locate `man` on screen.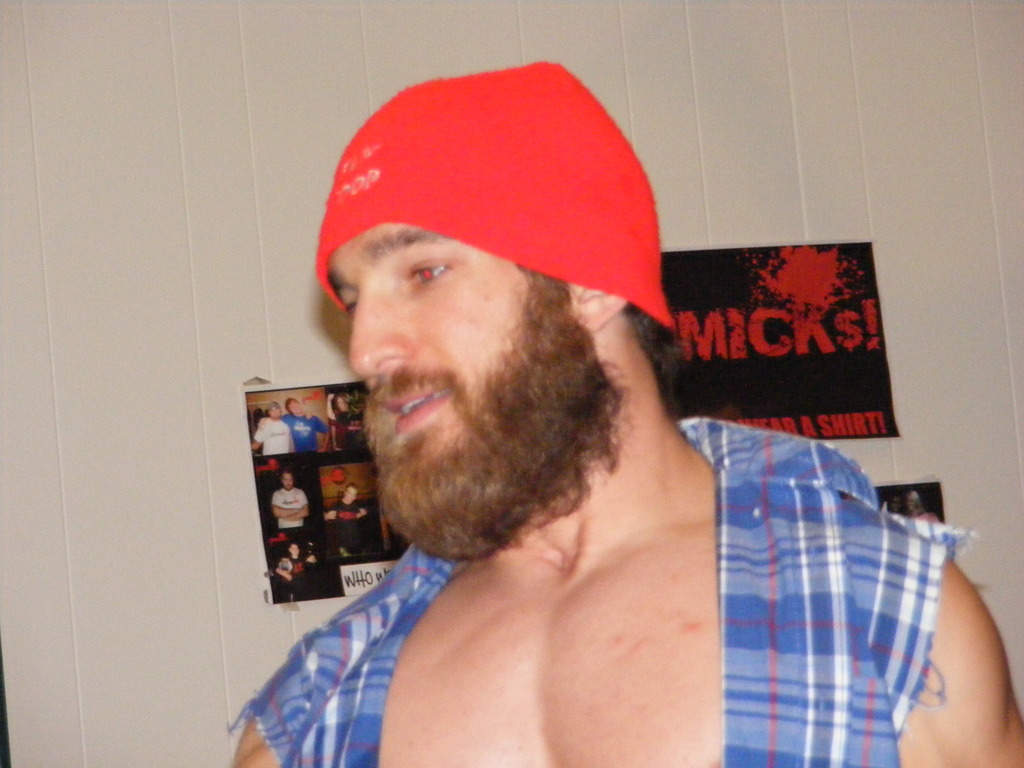
On screen at [219,80,917,763].
